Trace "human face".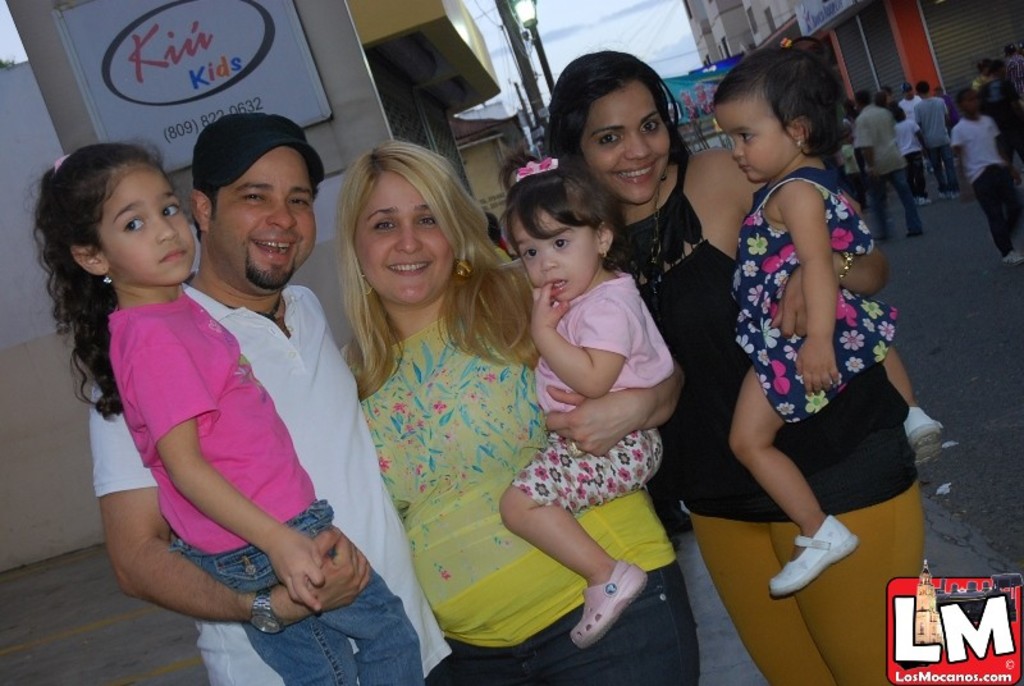
Traced to detection(348, 173, 451, 307).
